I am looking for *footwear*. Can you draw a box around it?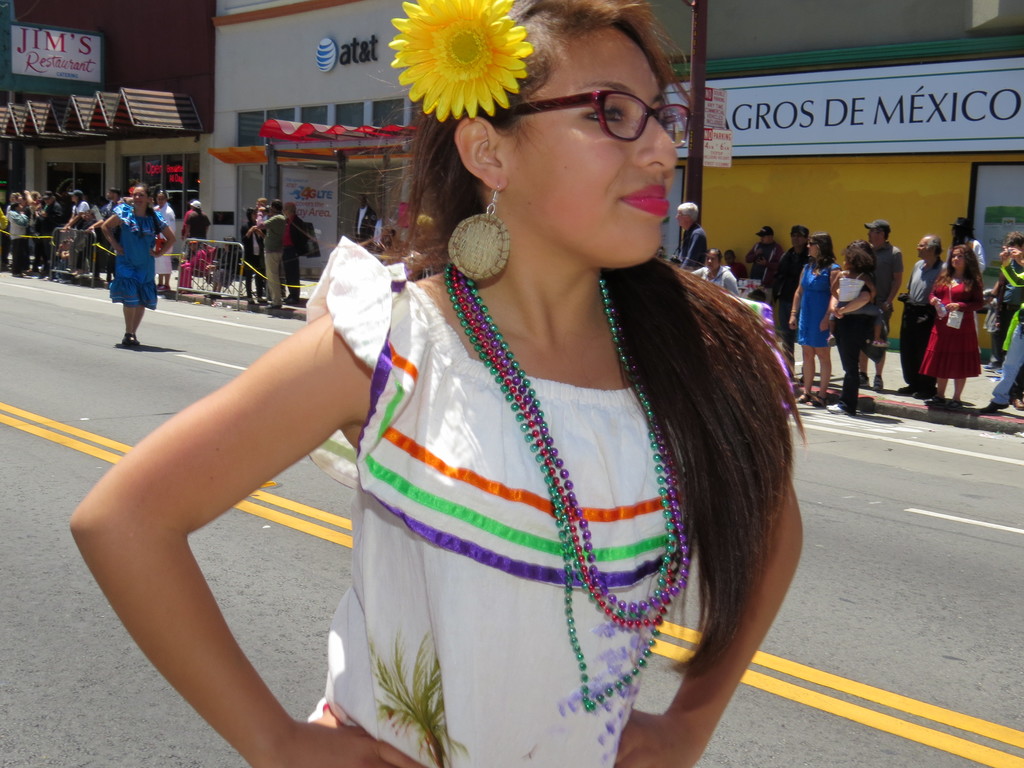
Sure, the bounding box is rect(929, 394, 945, 406).
